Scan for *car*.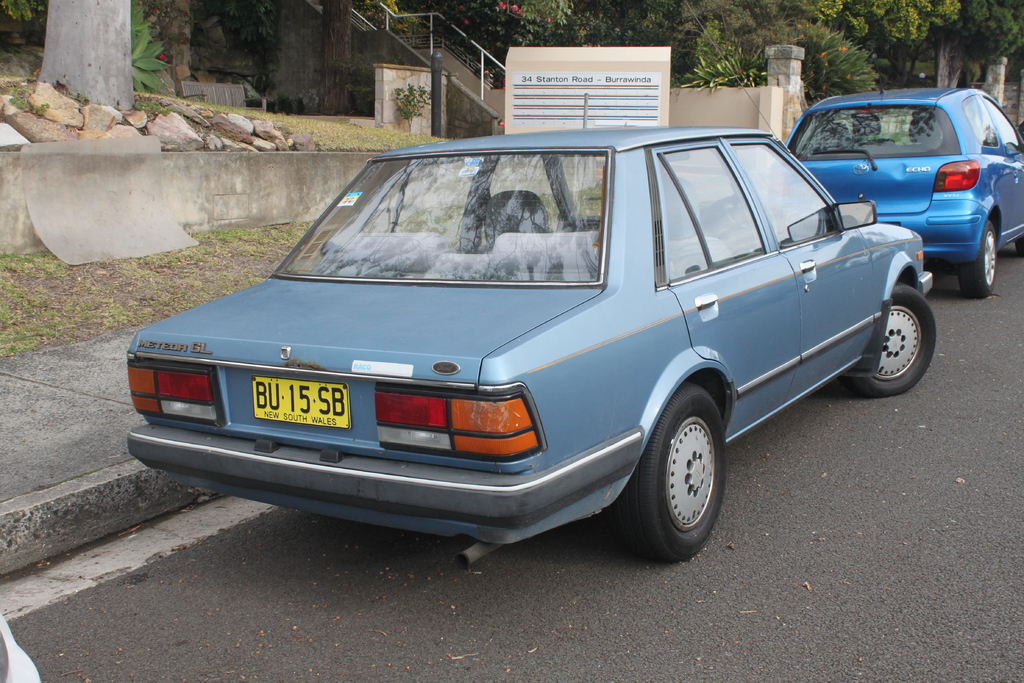
Scan result: [109,125,945,576].
